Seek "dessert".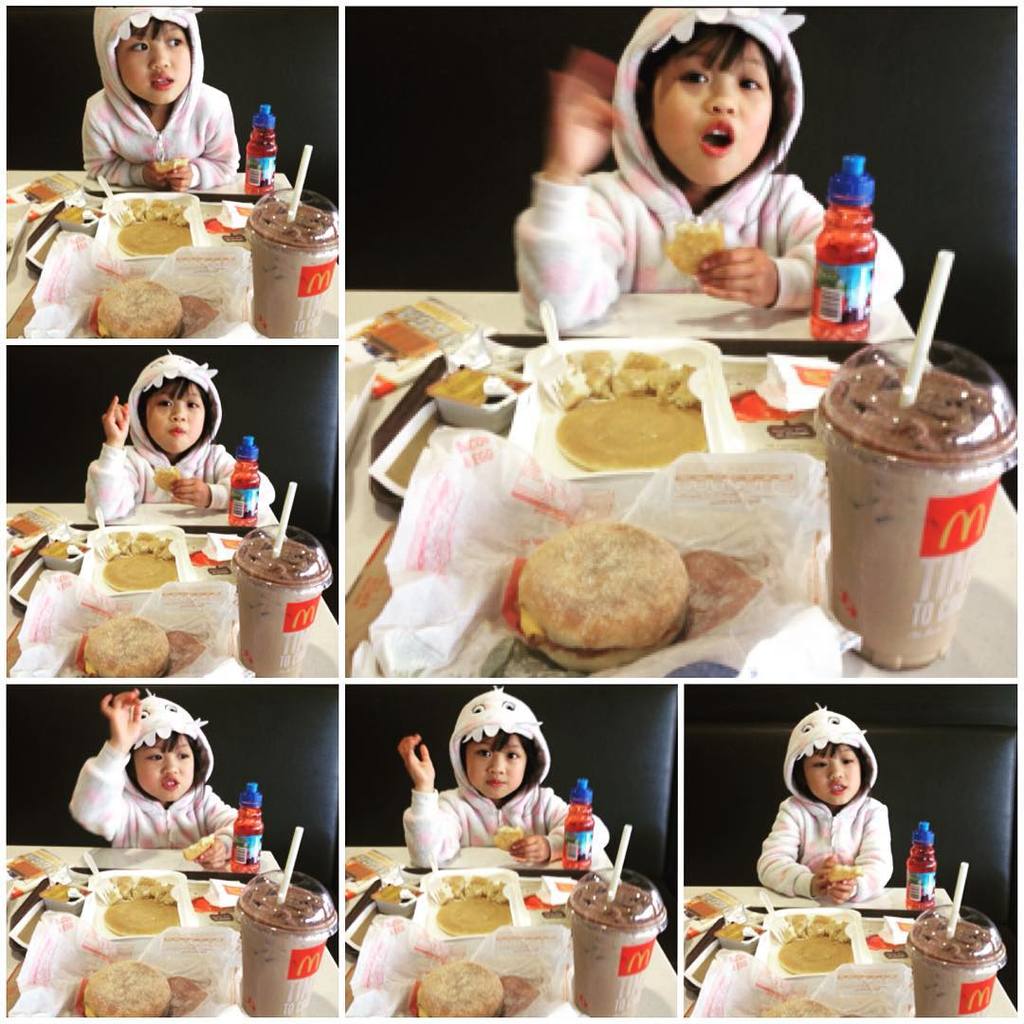
l=559, t=353, r=708, b=475.
